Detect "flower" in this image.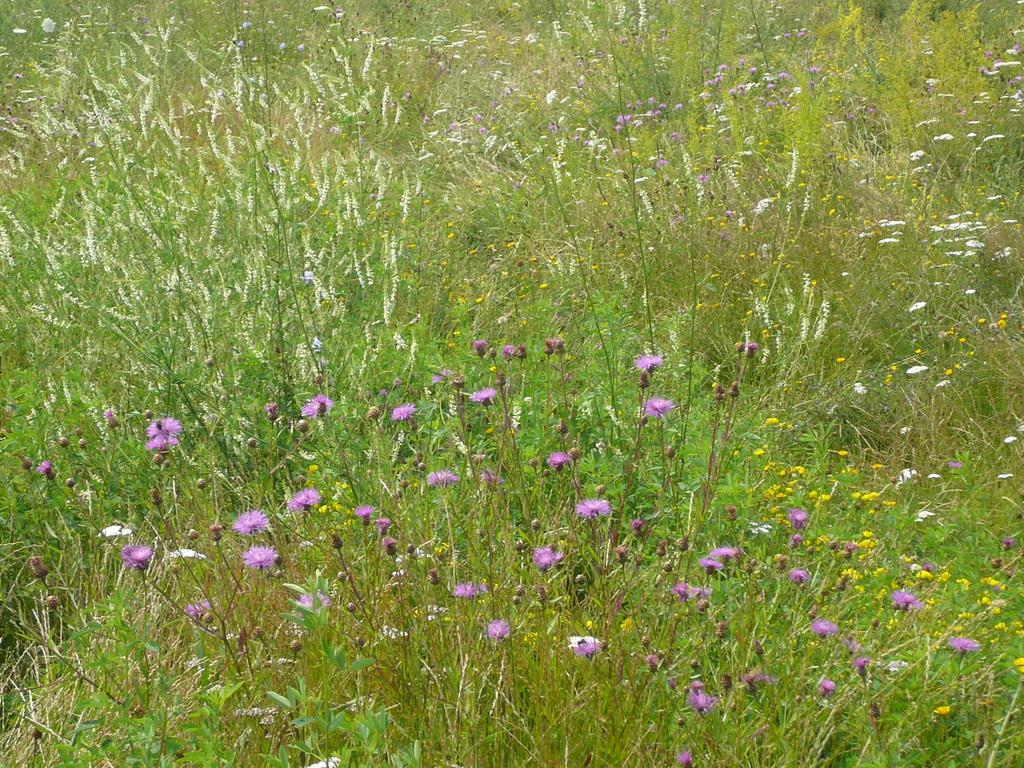
Detection: 297:392:334:422.
